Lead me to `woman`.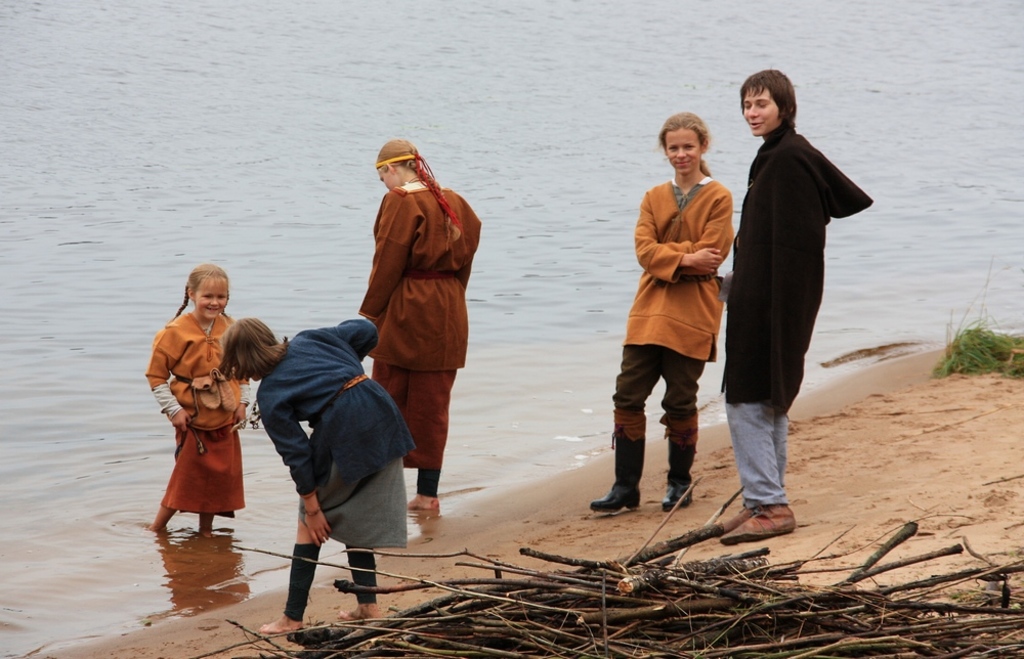
Lead to locate(609, 120, 742, 520).
